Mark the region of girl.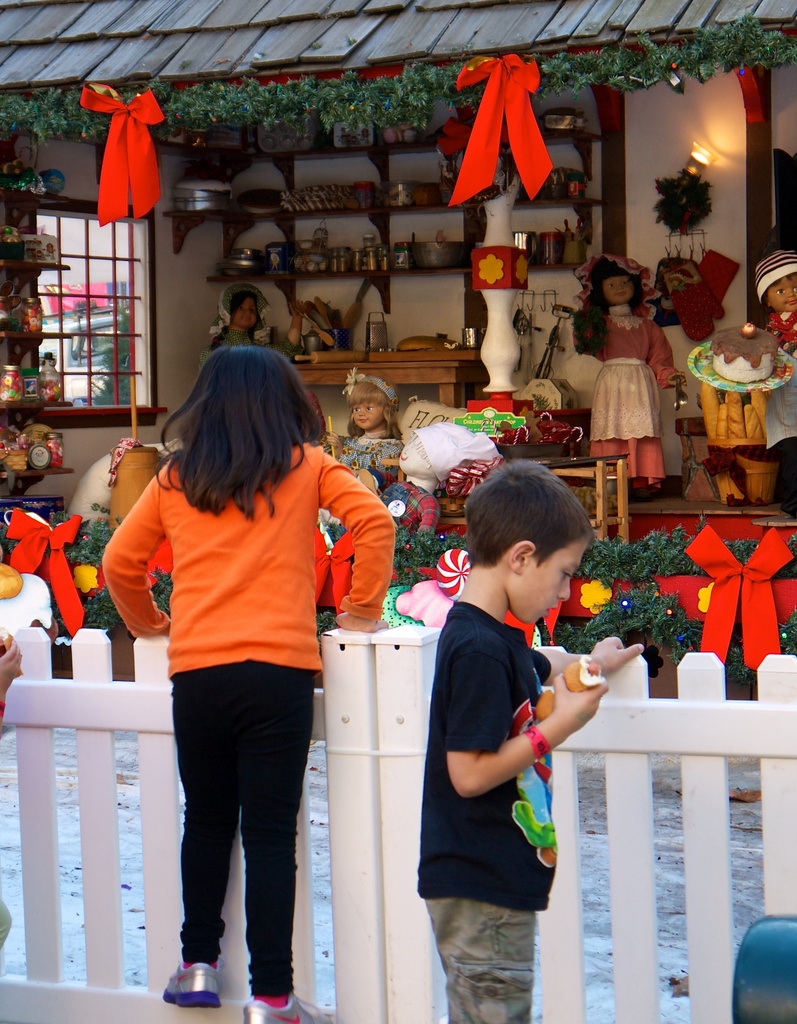
Region: [left=200, top=284, right=271, bottom=364].
